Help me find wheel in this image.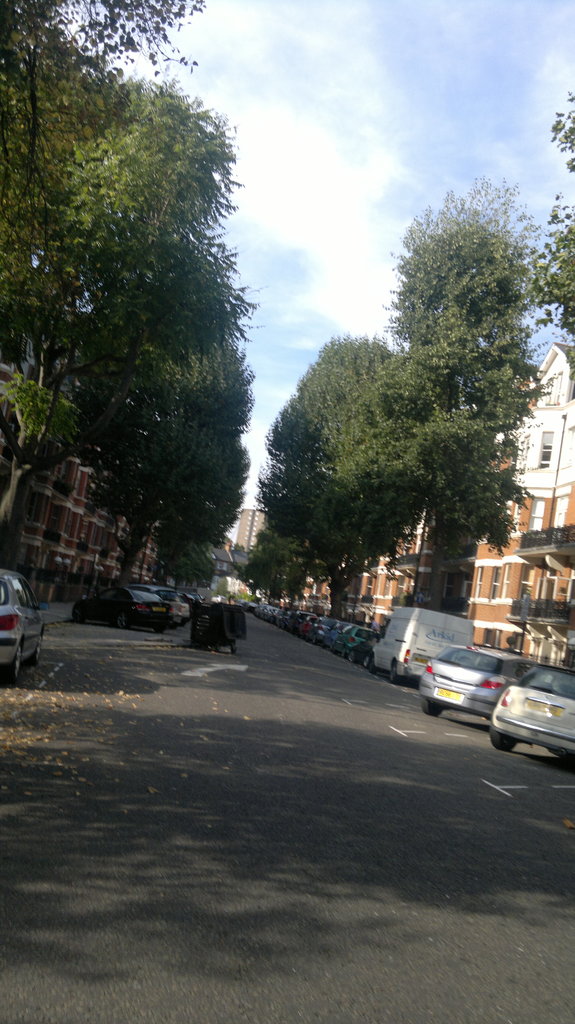
Found it: {"left": 419, "top": 699, "right": 439, "bottom": 715}.
